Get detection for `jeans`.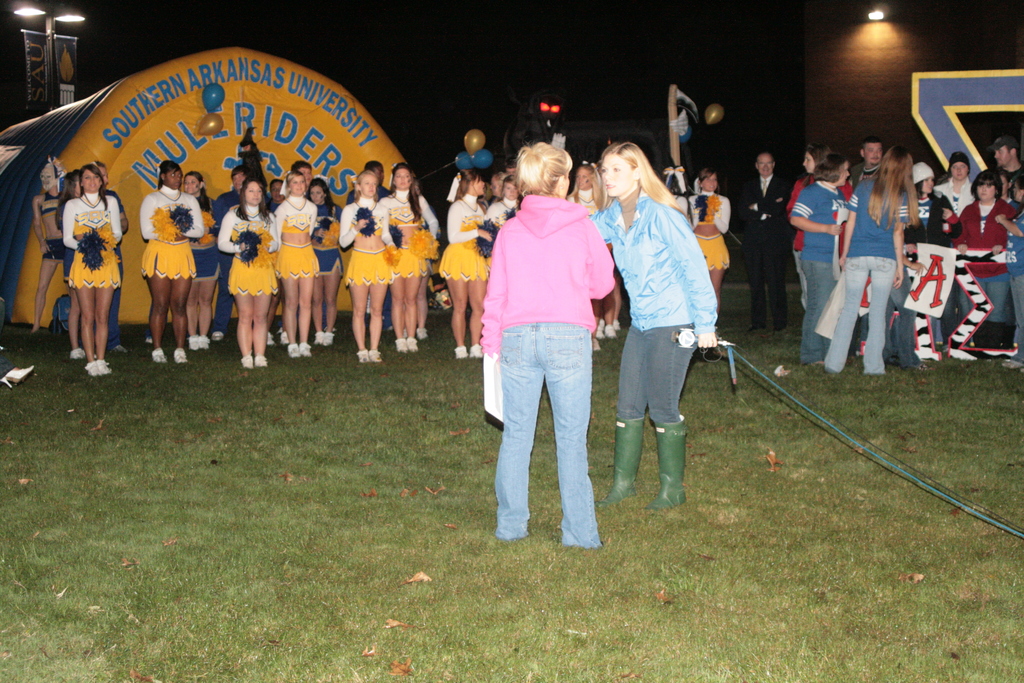
Detection: [826, 258, 898, 375].
